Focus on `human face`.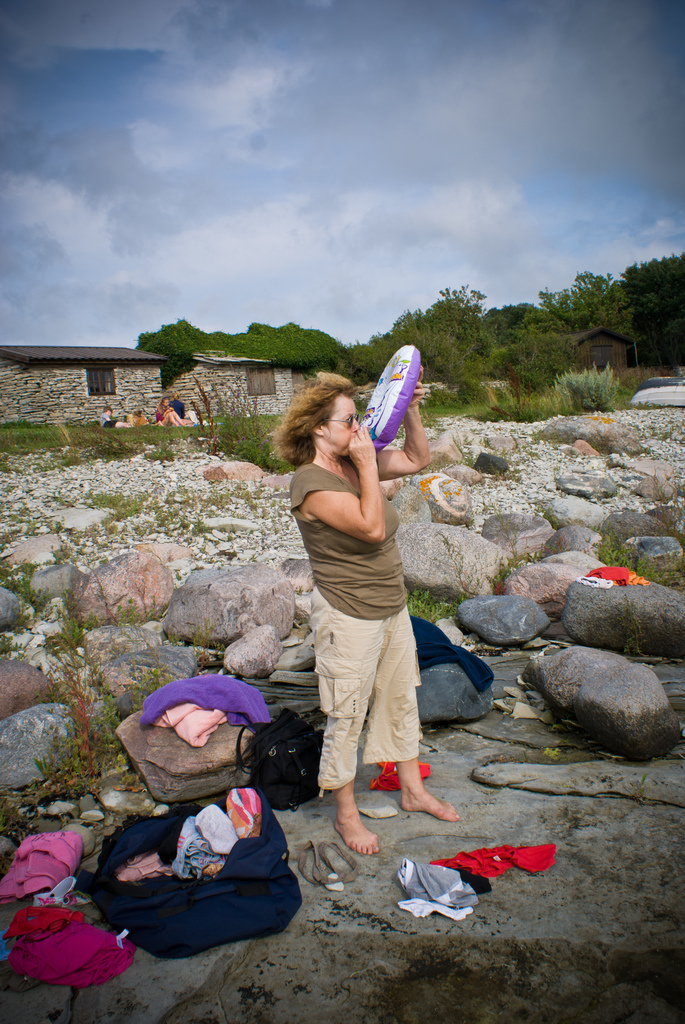
Focused at 322,395,358,458.
